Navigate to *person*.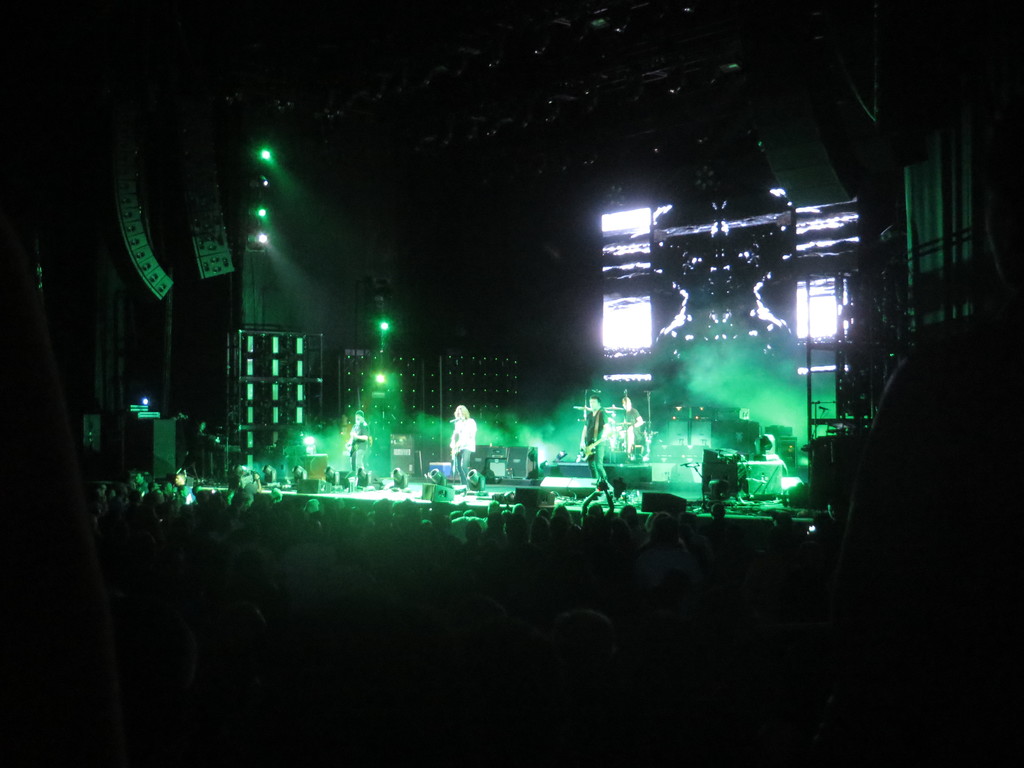
Navigation target: left=346, top=409, right=369, bottom=479.
